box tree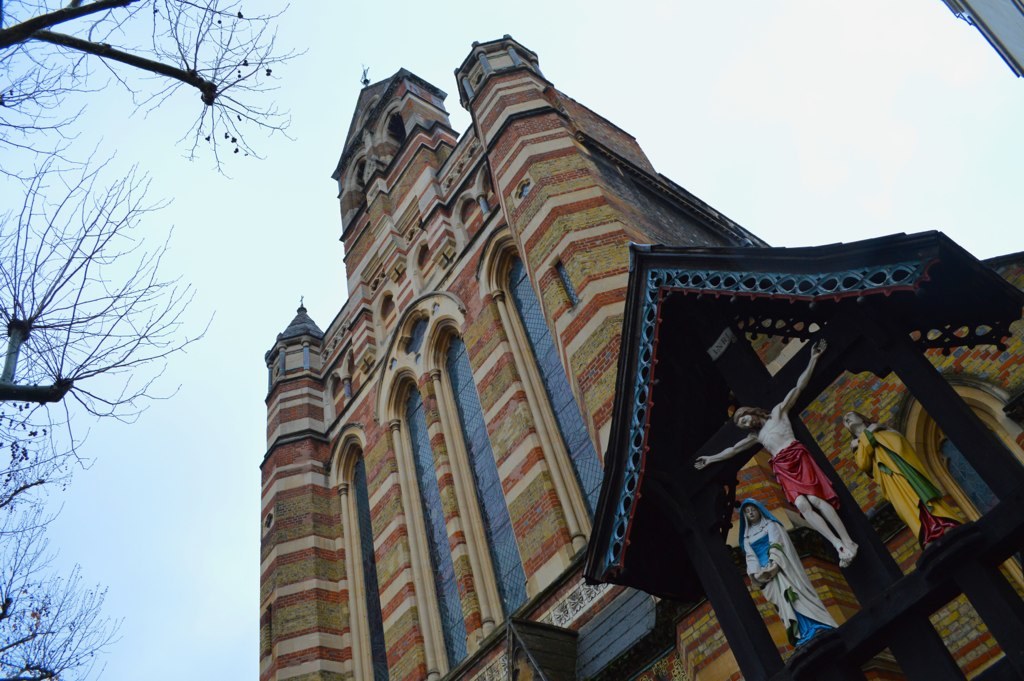
Rect(0, 0, 297, 409)
